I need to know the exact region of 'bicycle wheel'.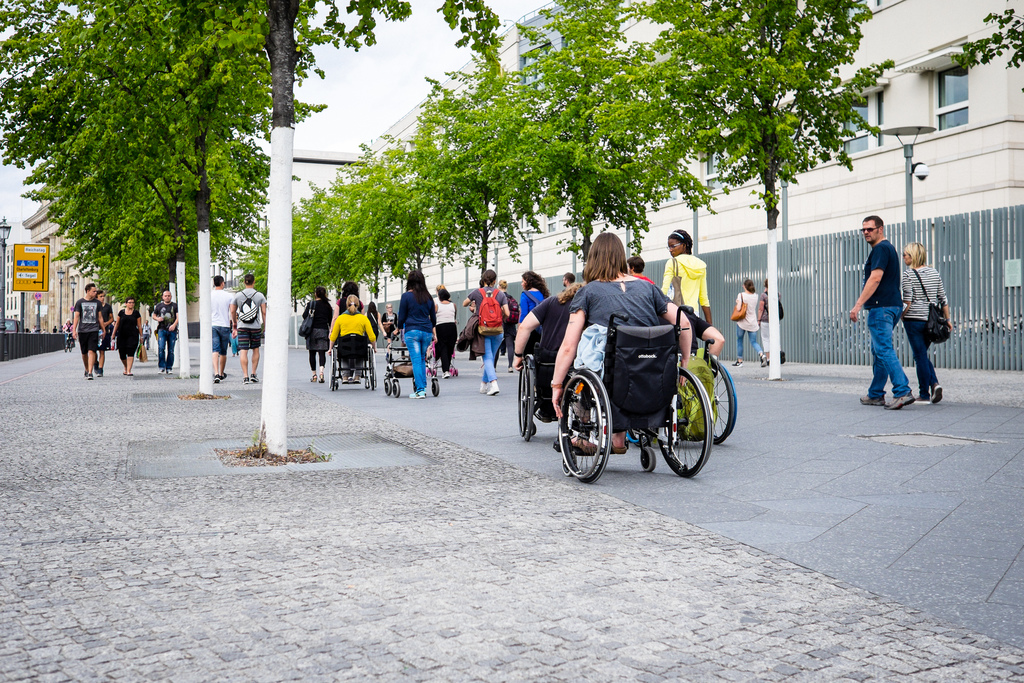
Region: (x1=667, y1=369, x2=719, y2=478).
